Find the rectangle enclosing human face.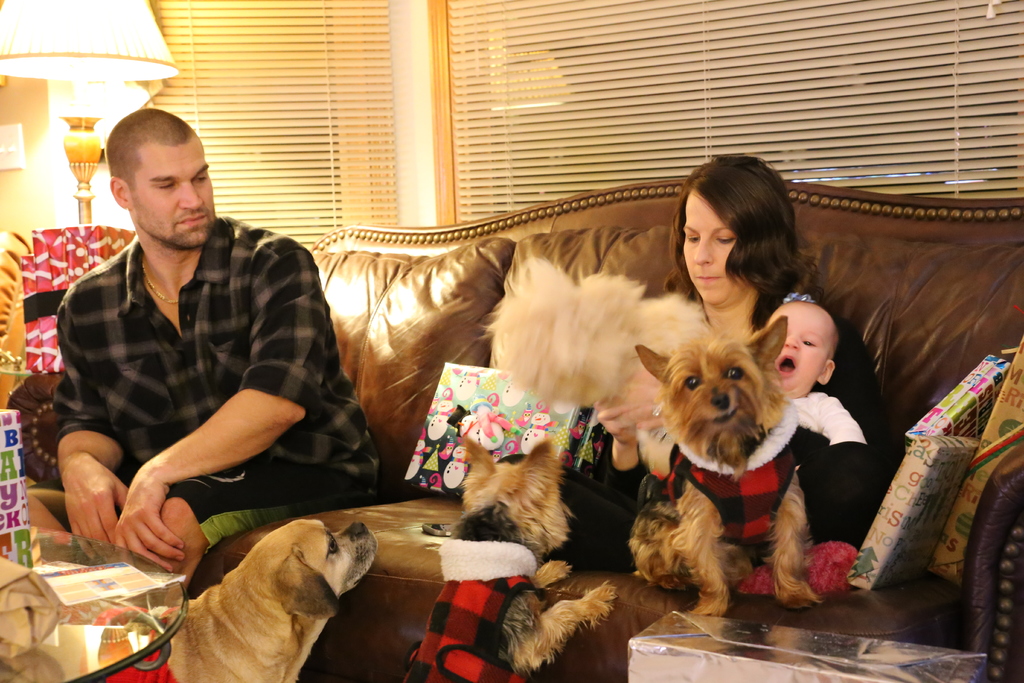
131,147,212,244.
